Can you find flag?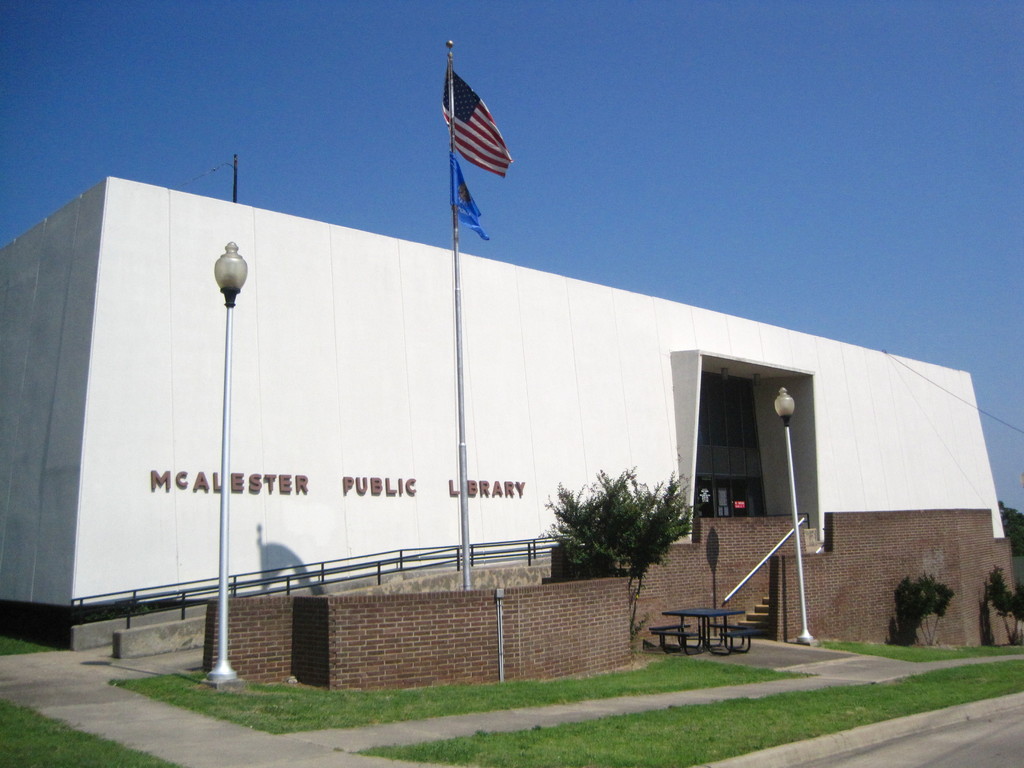
Yes, bounding box: select_region(434, 60, 511, 172).
